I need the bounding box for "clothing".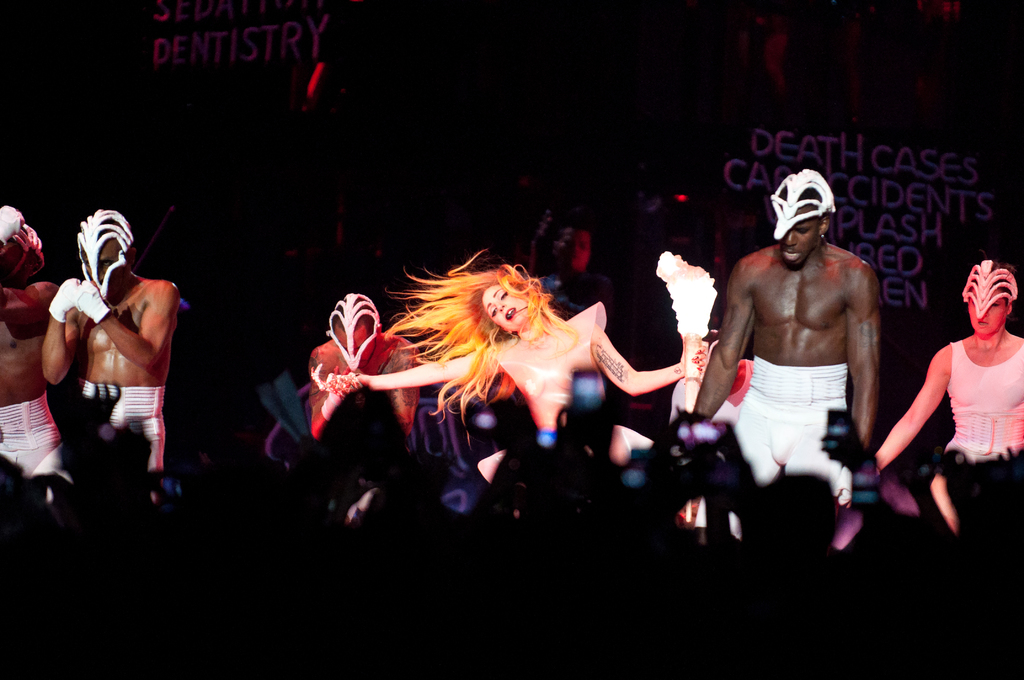
Here it is: (left=945, top=337, right=1023, bottom=478).
